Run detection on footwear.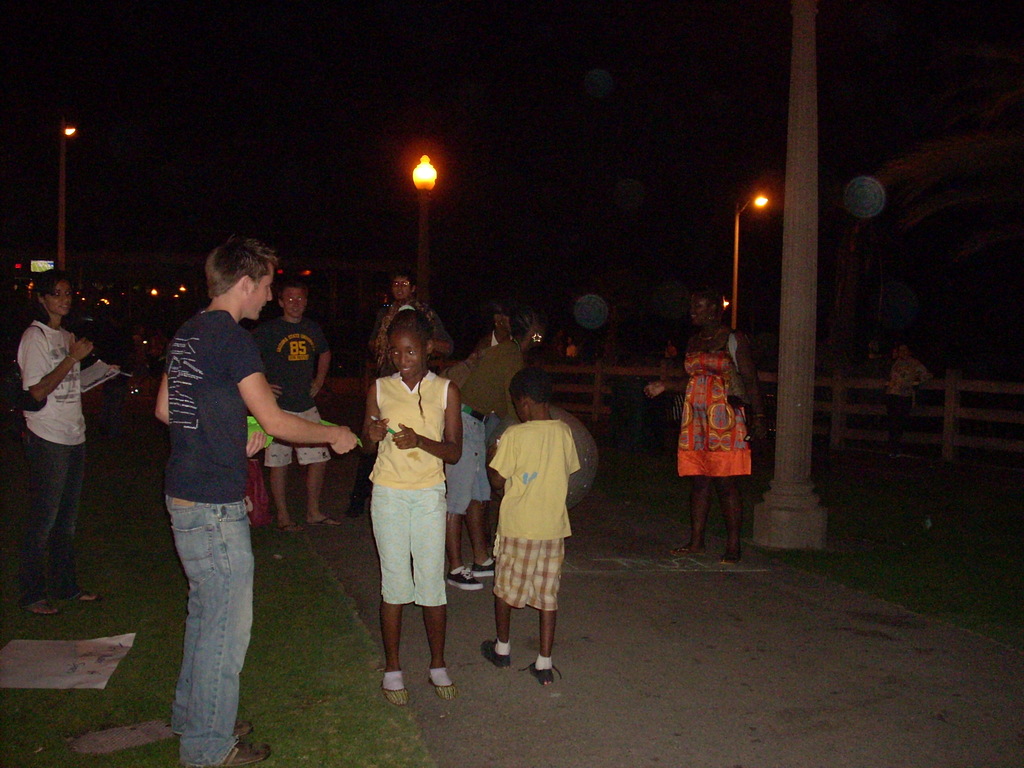
Result: bbox=[428, 678, 457, 700].
